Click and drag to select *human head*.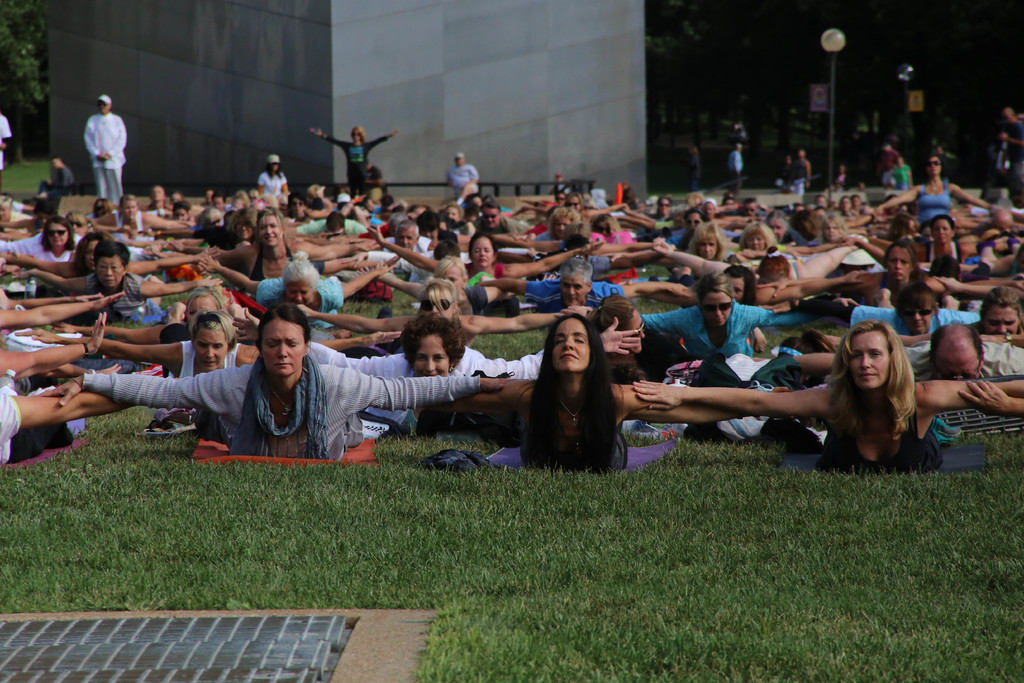
Selection: pyautogui.locateOnScreen(420, 278, 460, 317).
